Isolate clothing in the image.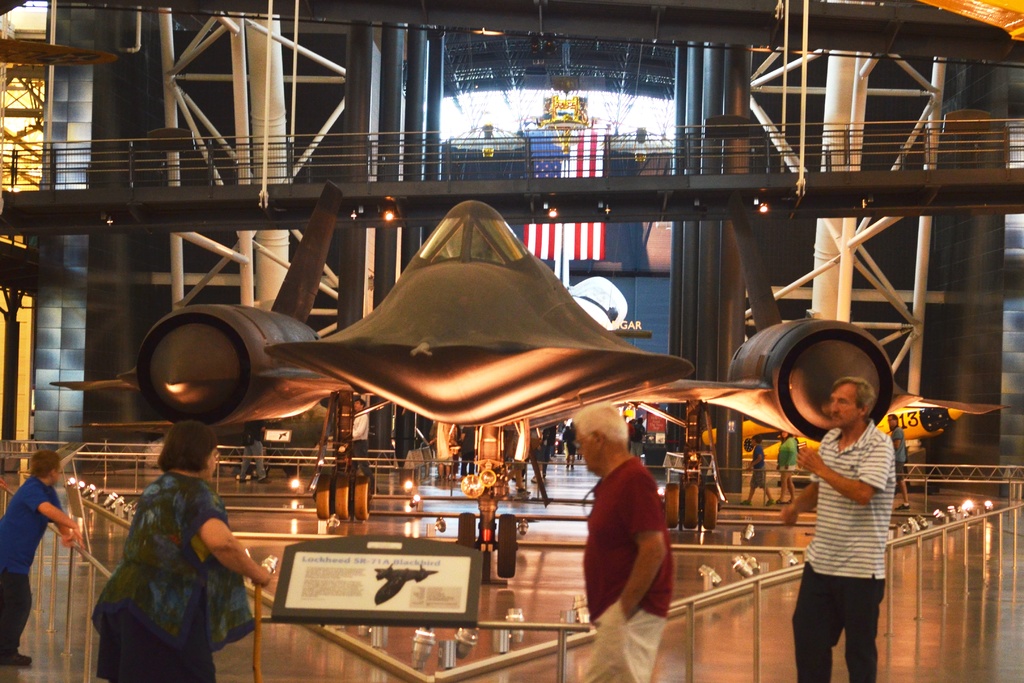
Isolated region: [544, 425, 556, 457].
